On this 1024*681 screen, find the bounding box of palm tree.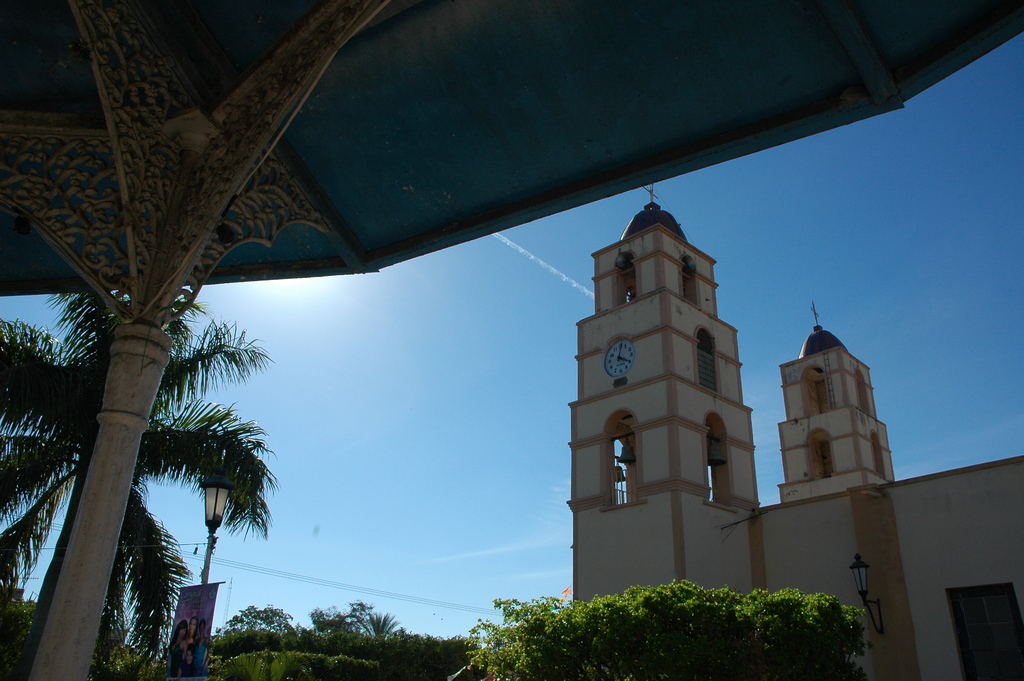
Bounding box: box=[103, 258, 280, 680].
